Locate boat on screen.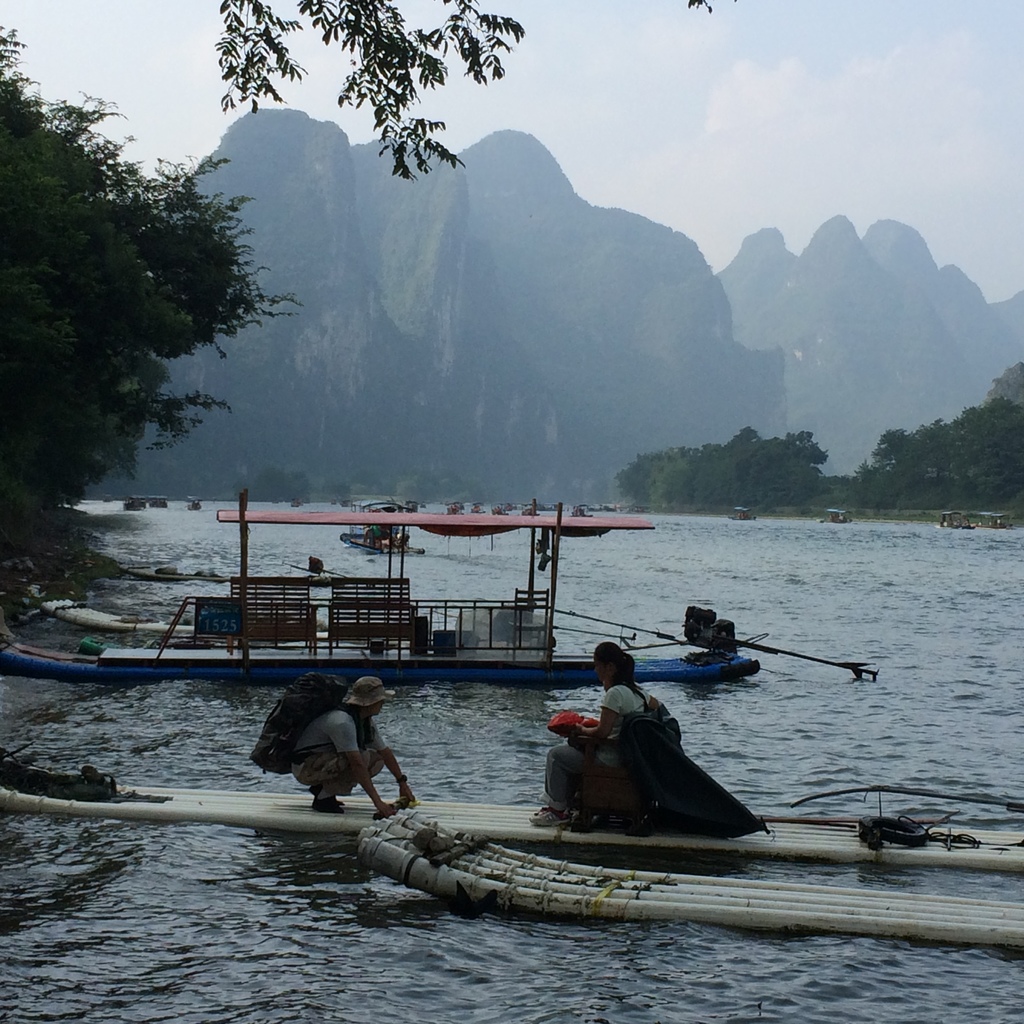
On screen at <bbox>146, 492, 171, 511</bbox>.
